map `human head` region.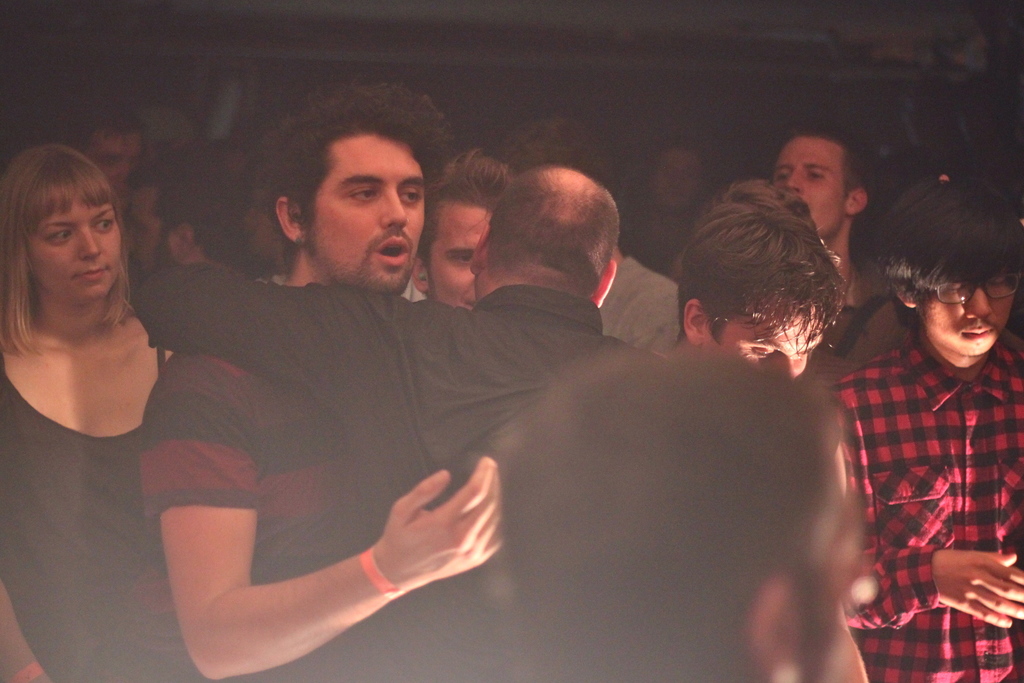
Mapped to bbox(467, 162, 615, 306).
